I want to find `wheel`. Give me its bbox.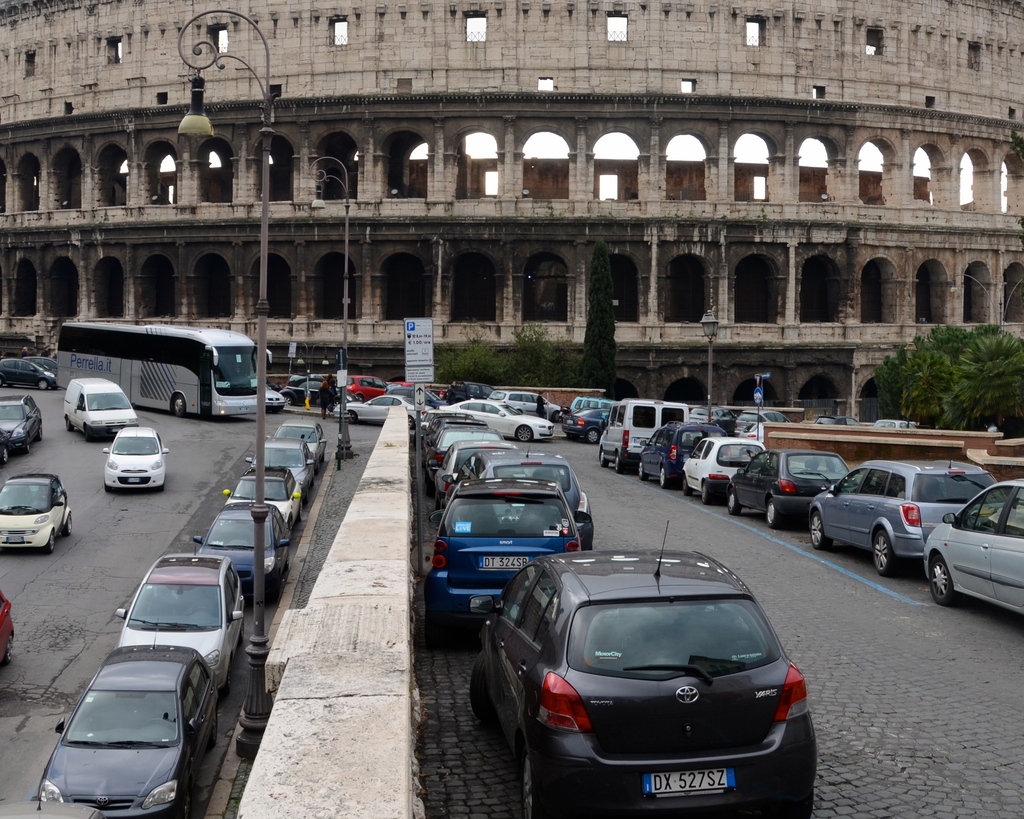
box=[221, 666, 229, 695].
